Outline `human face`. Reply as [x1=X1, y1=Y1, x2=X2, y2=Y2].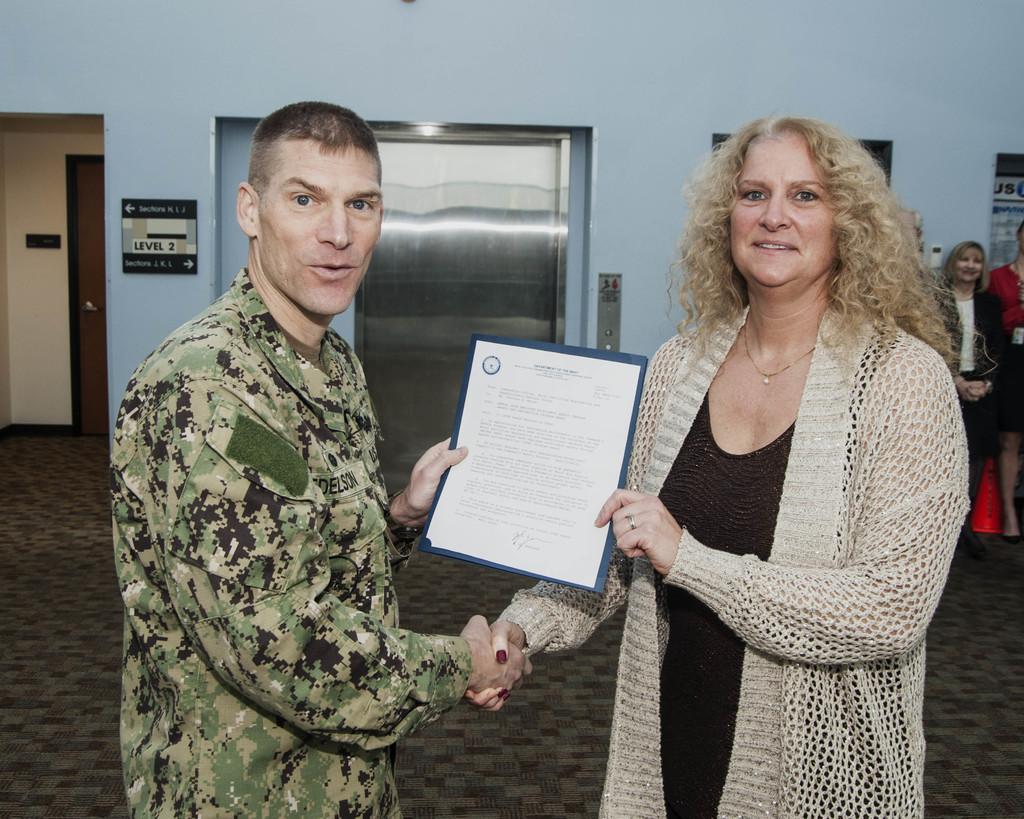
[x1=256, y1=148, x2=381, y2=314].
